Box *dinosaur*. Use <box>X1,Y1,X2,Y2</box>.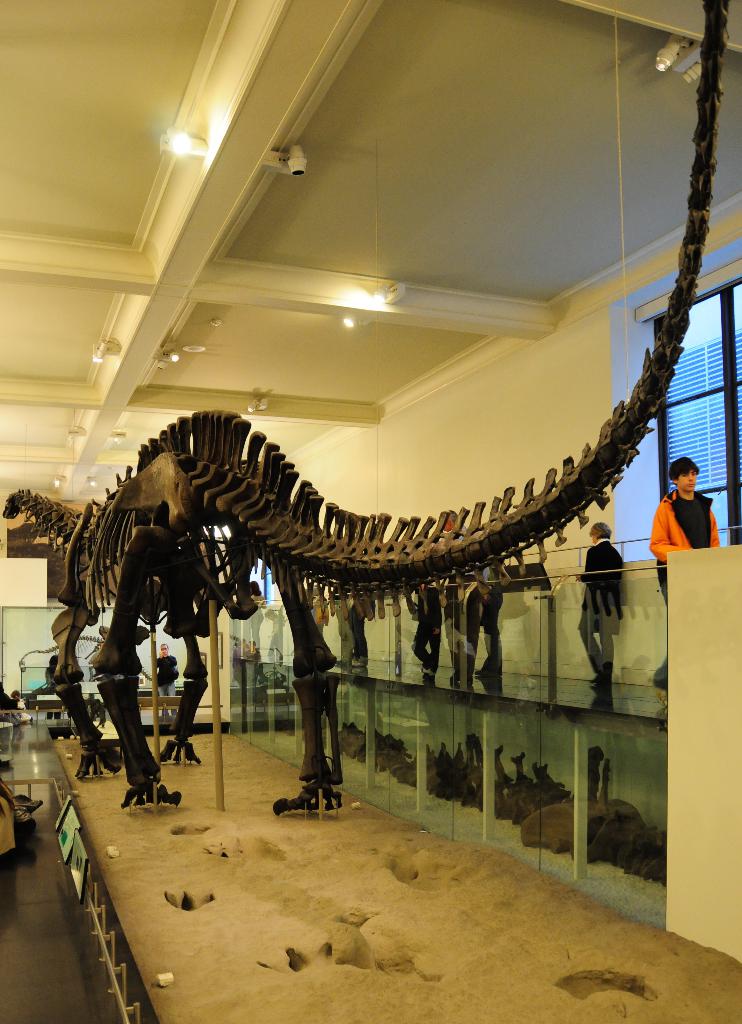
<box>1,0,730,812</box>.
